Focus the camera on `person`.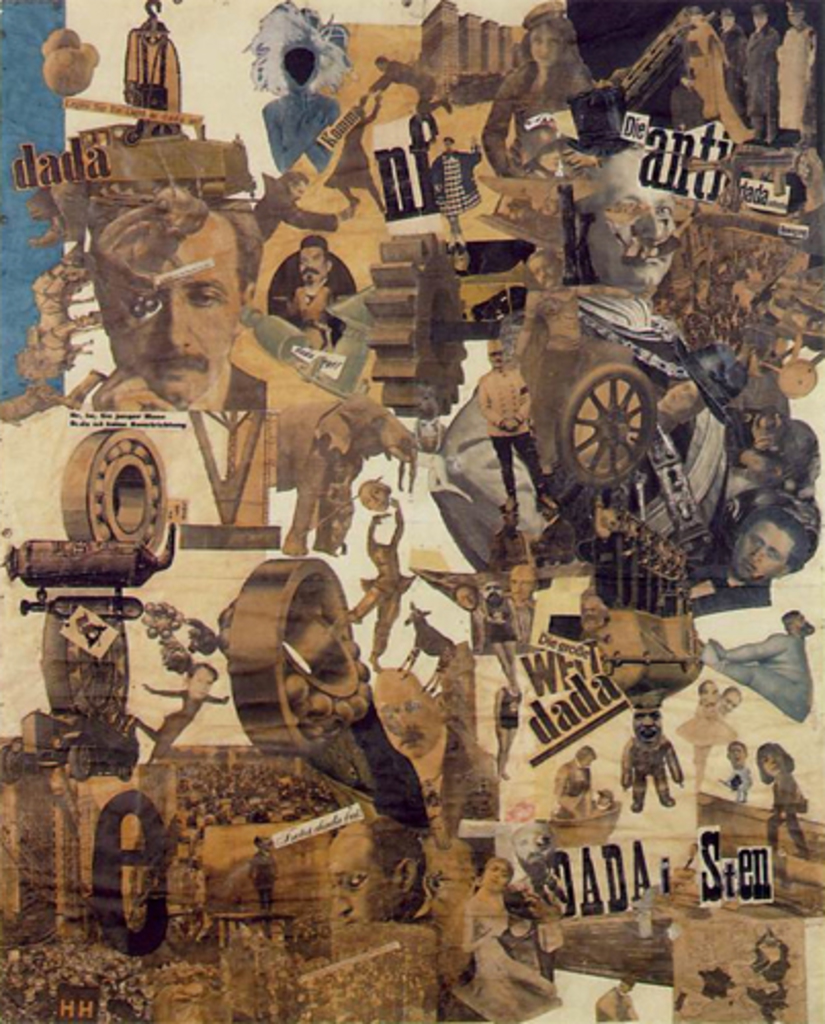
Focus region: (364, 53, 444, 121).
